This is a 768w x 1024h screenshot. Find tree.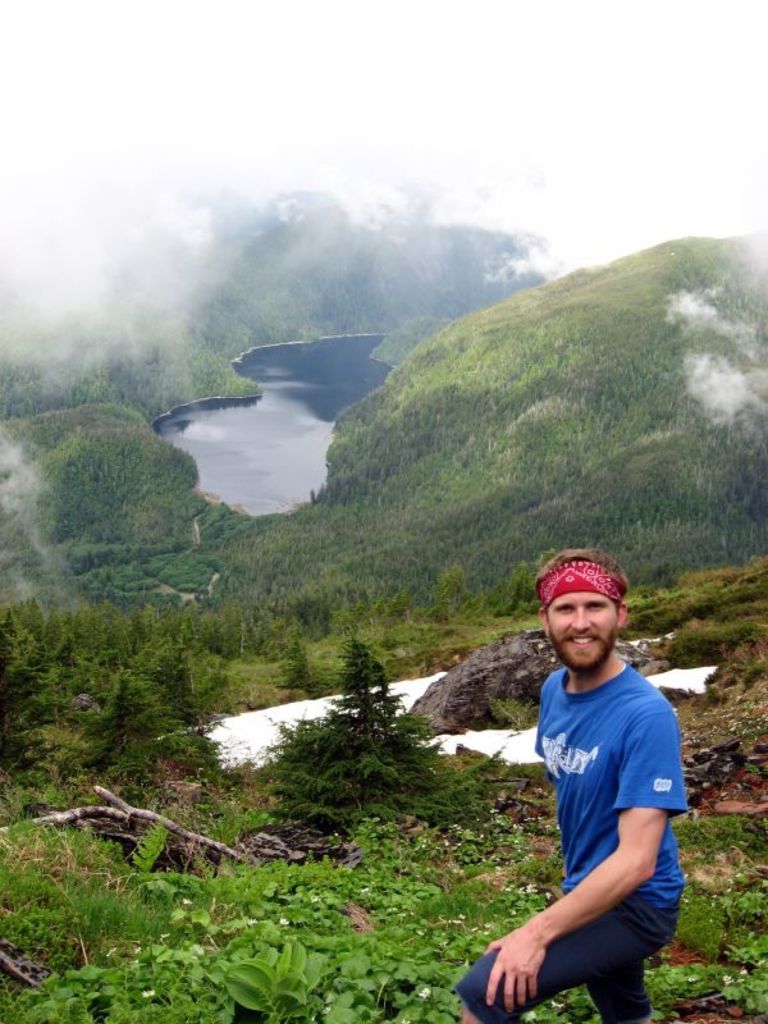
Bounding box: region(47, 596, 123, 723).
